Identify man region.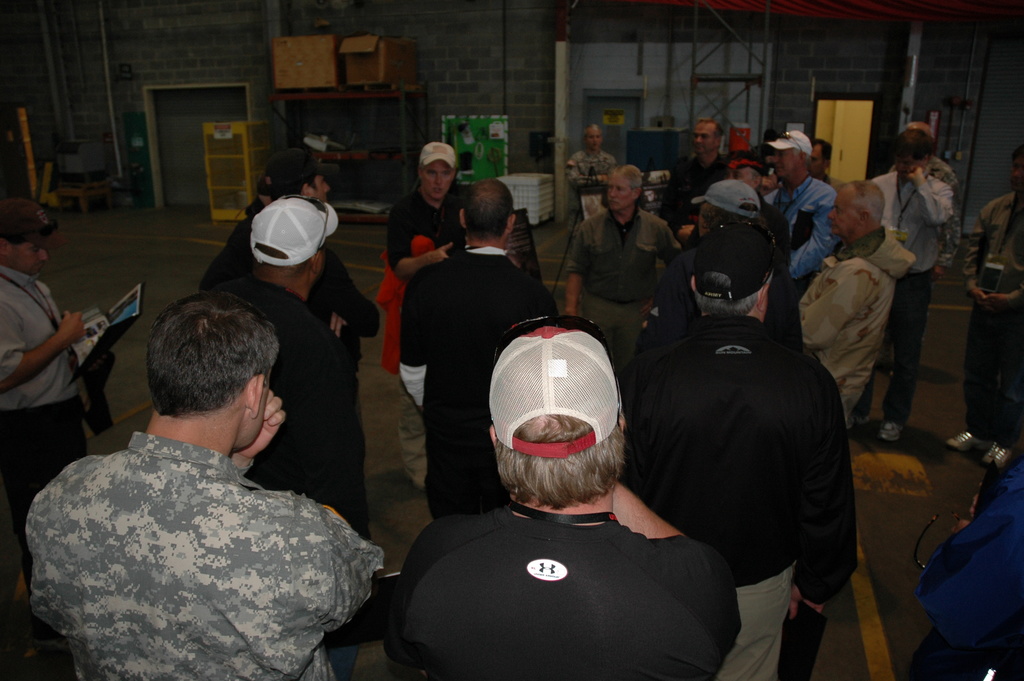
Region: l=29, t=293, r=380, b=680.
